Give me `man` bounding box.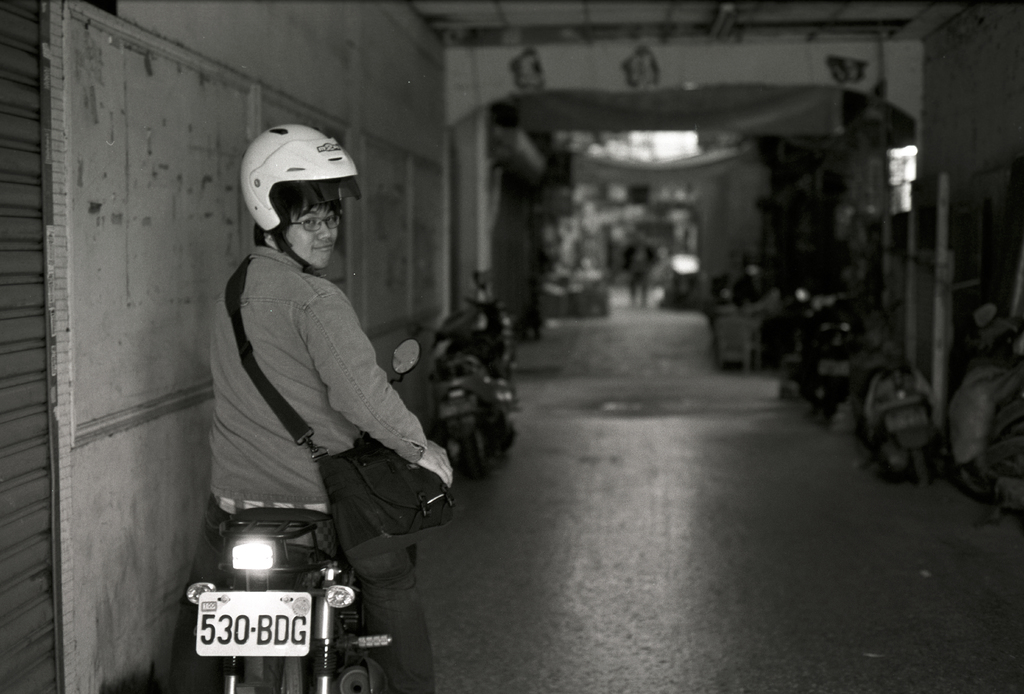
x1=204, y1=124, x2=453, y2=693.
